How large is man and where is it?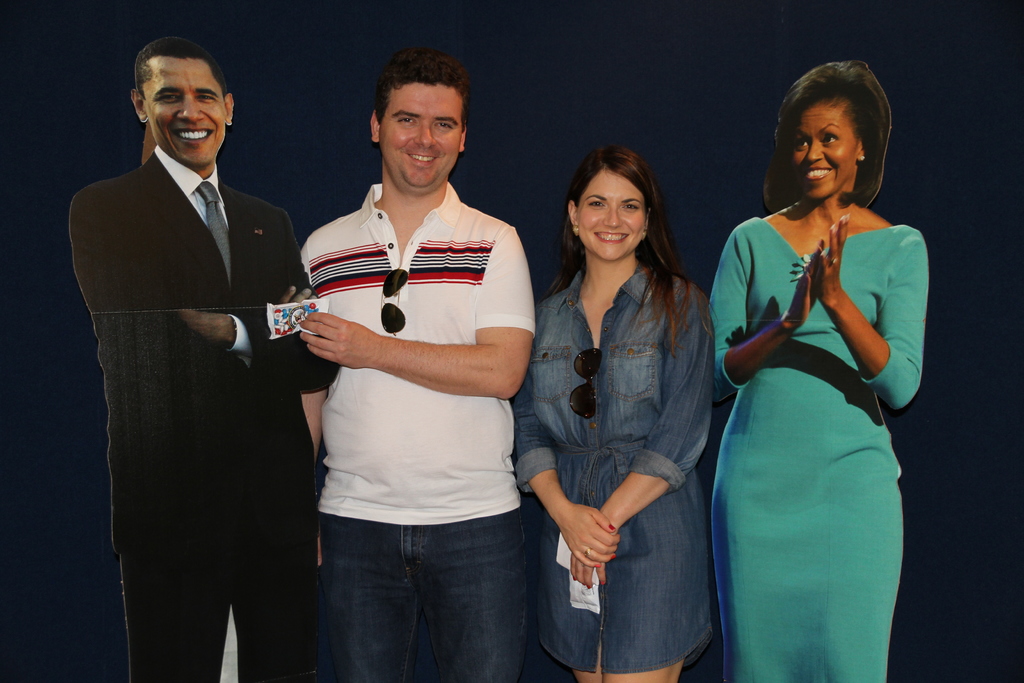
Bounding box: locate(65, 23, 319, 661).
